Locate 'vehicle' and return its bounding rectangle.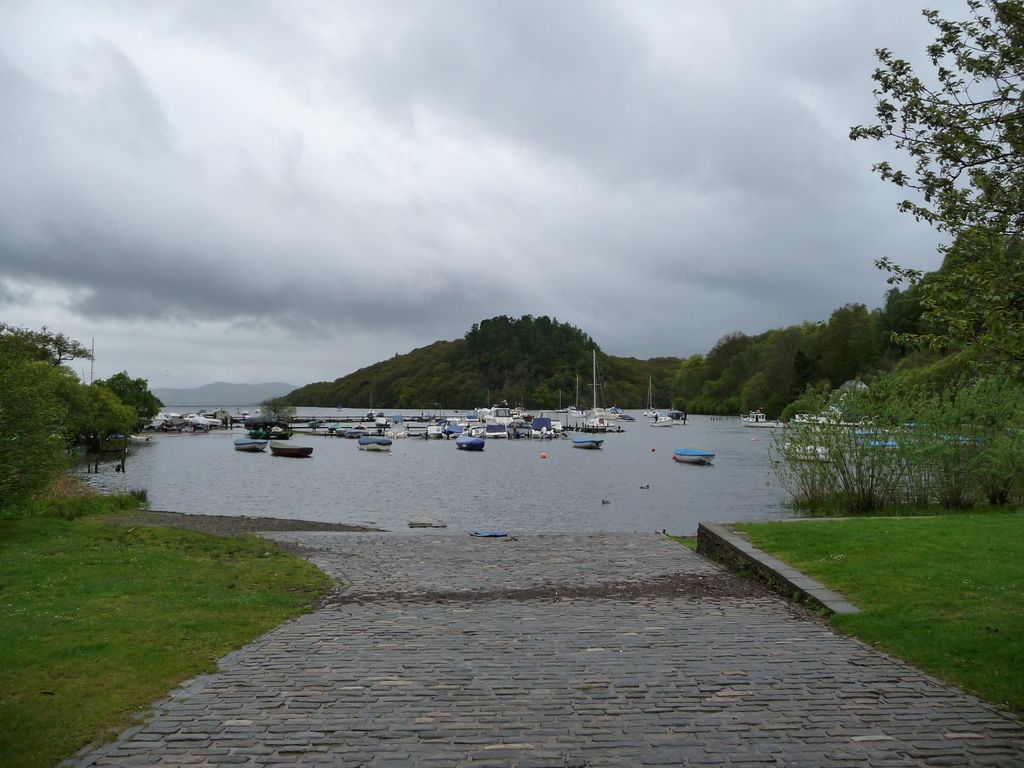
738/407/783/427.
